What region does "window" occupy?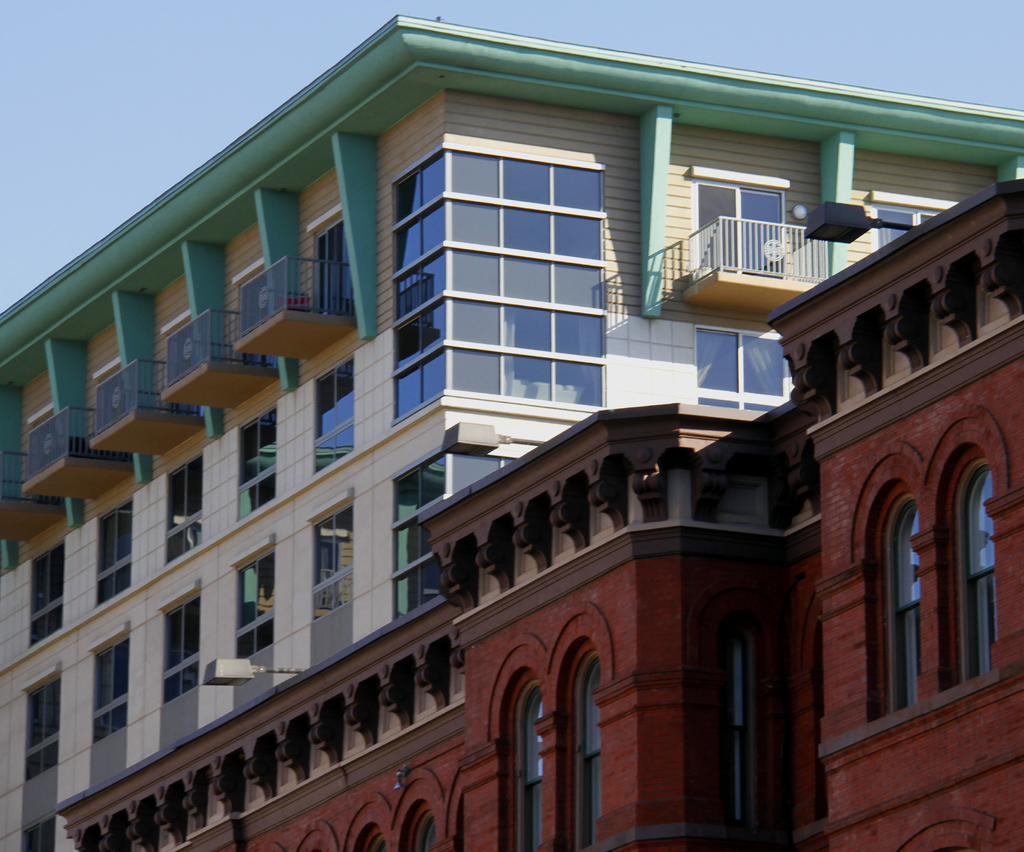
[31,544,64,649].
